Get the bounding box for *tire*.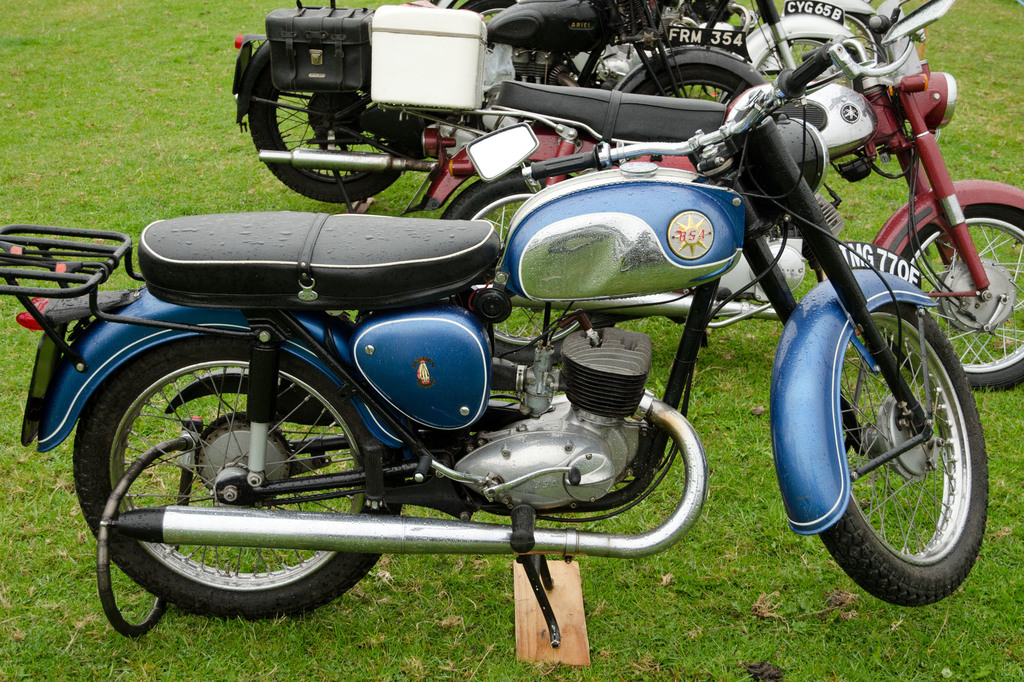
pyautogui.locateOnScreen(753, 36, 848, 85).
